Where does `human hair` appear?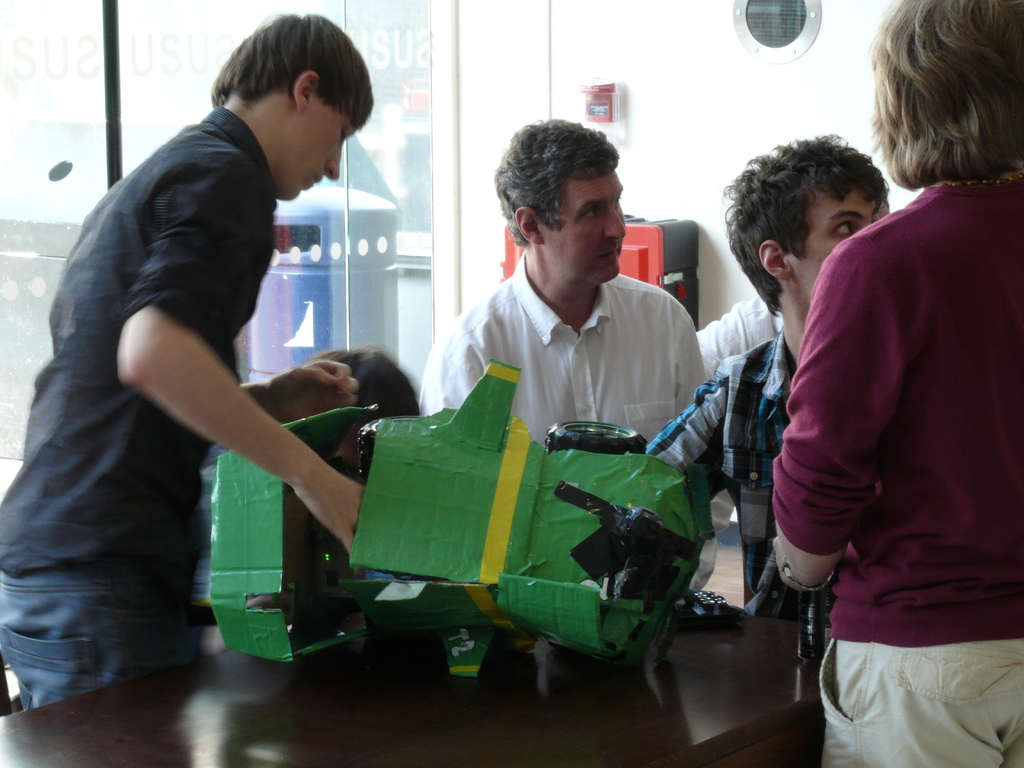
Appears at region(721, 130, 888, 321).
